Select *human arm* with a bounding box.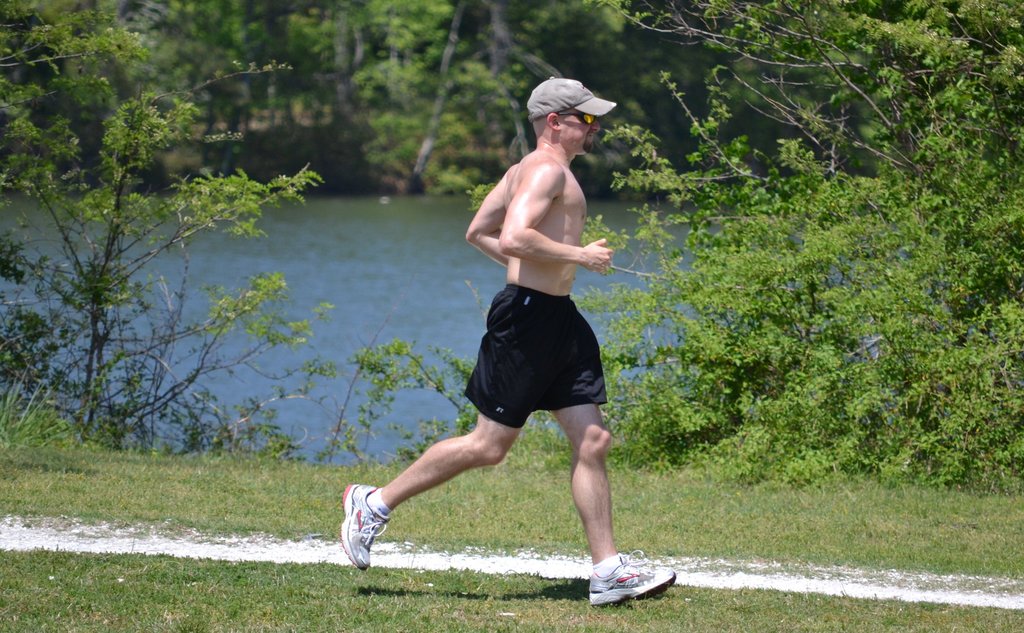
detection(463, 173, 508, 268).
